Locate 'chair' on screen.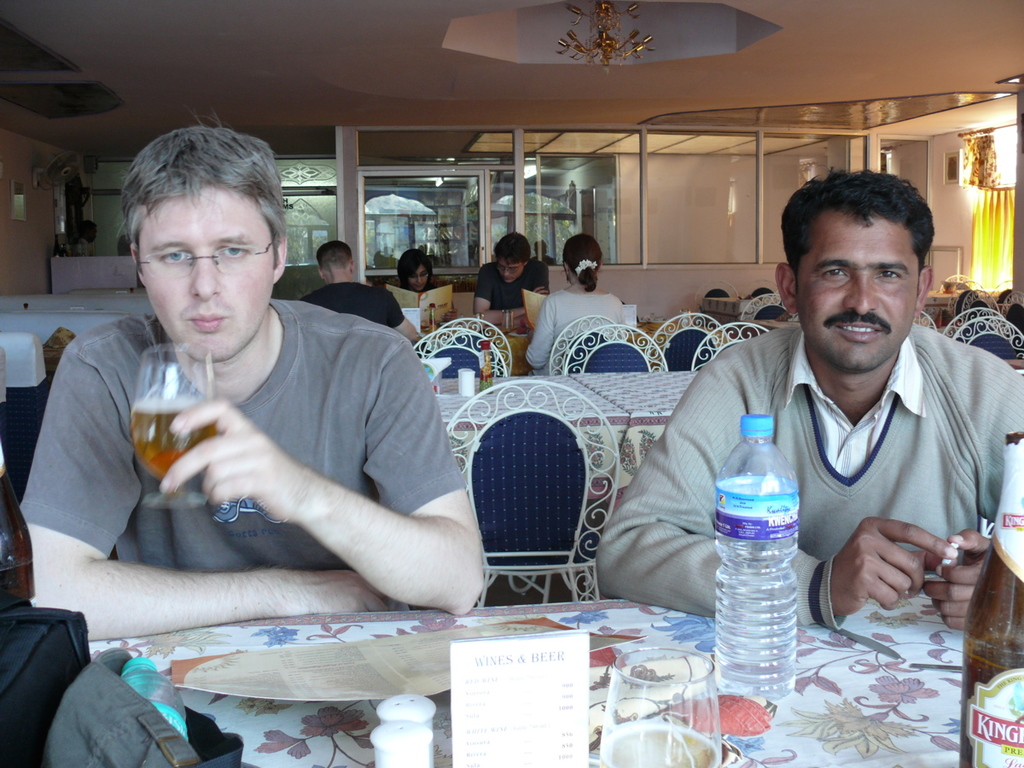
On screen at rect(996, 291, 1023, 324).
